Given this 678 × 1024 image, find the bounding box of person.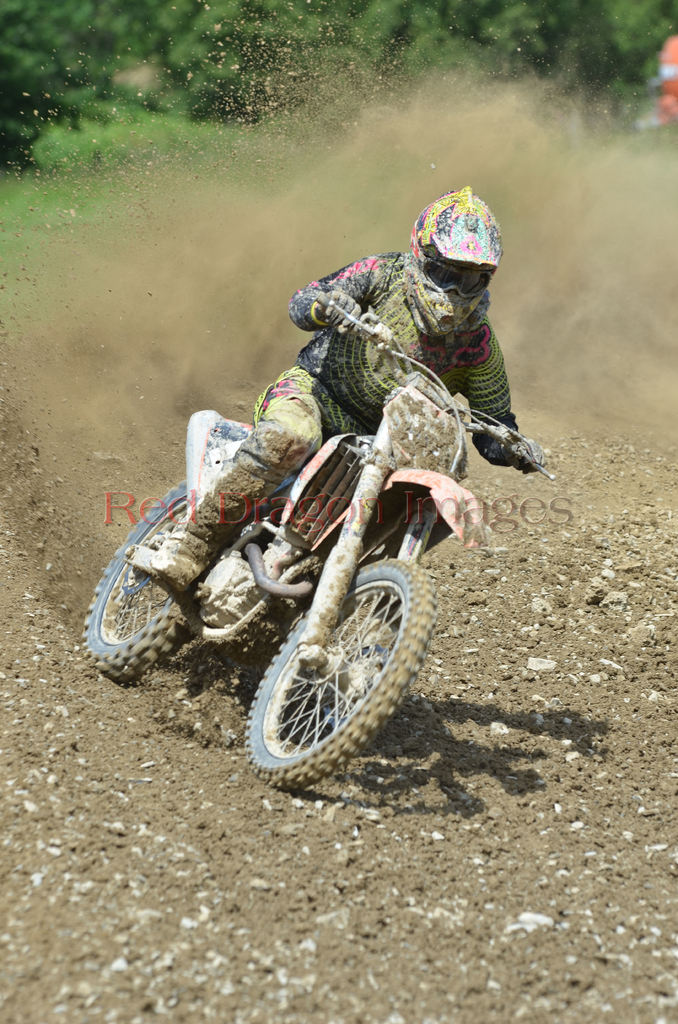
crop(149, 183, 556, 608).
